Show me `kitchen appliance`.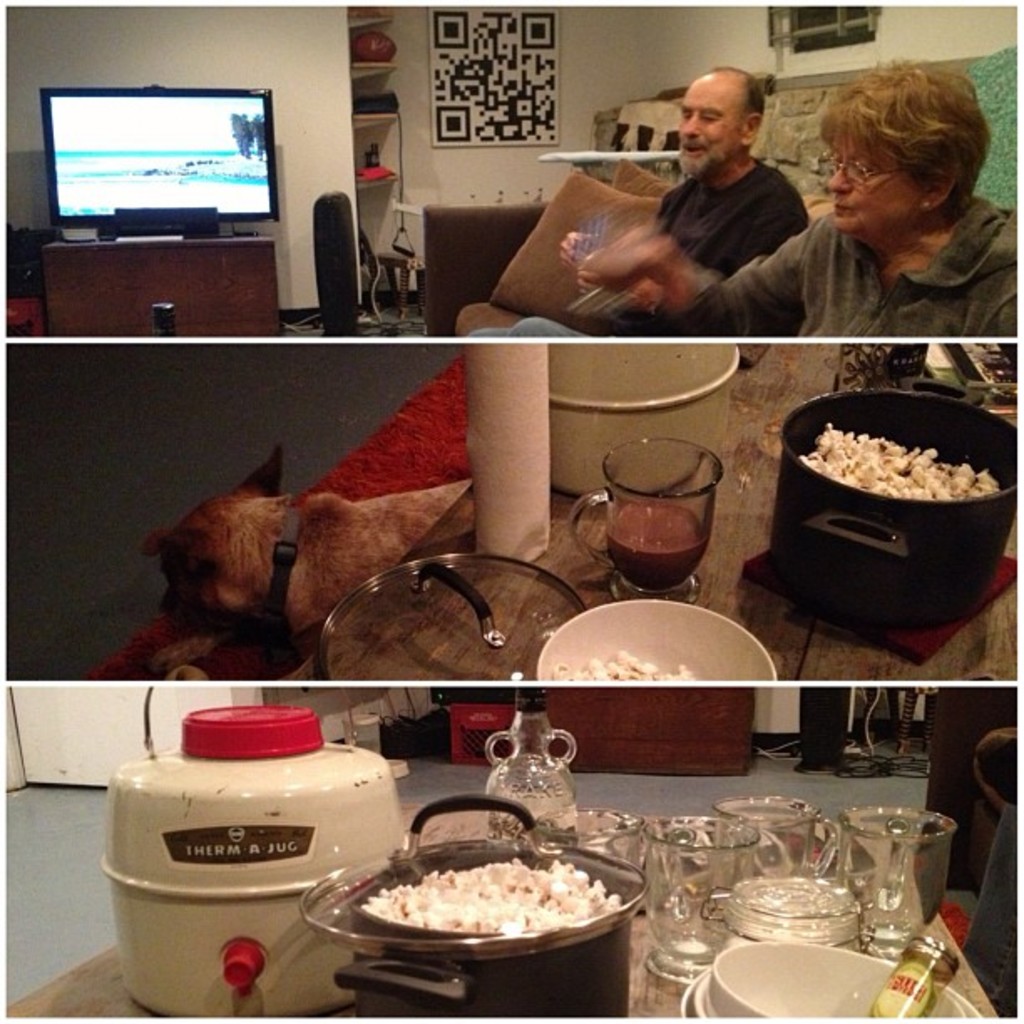
`kitchen appliance` is here: 683, 972, 972, 1022.
